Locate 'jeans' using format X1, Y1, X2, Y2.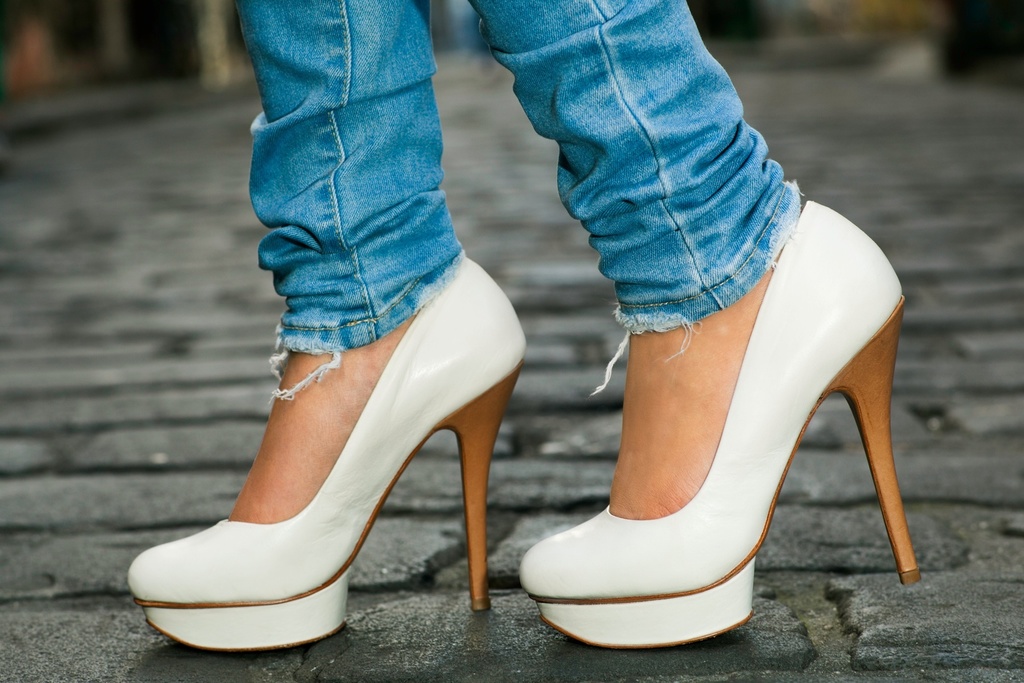
478, 10, 838, 374.
